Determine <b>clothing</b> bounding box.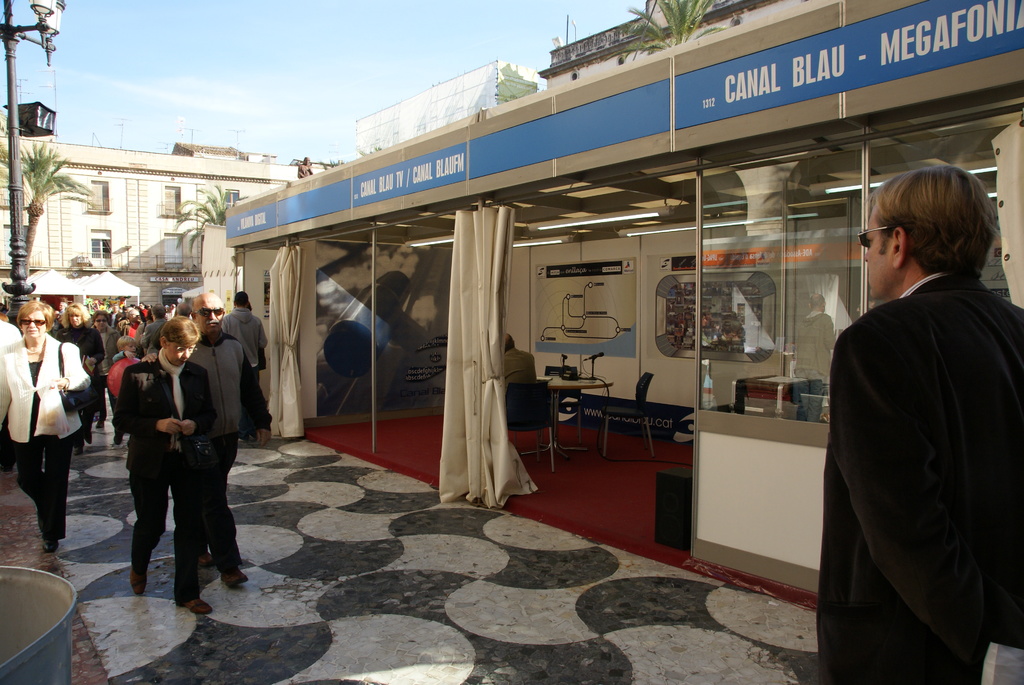
Determined: [left=817, top=223, right=1020, bottom=684].
